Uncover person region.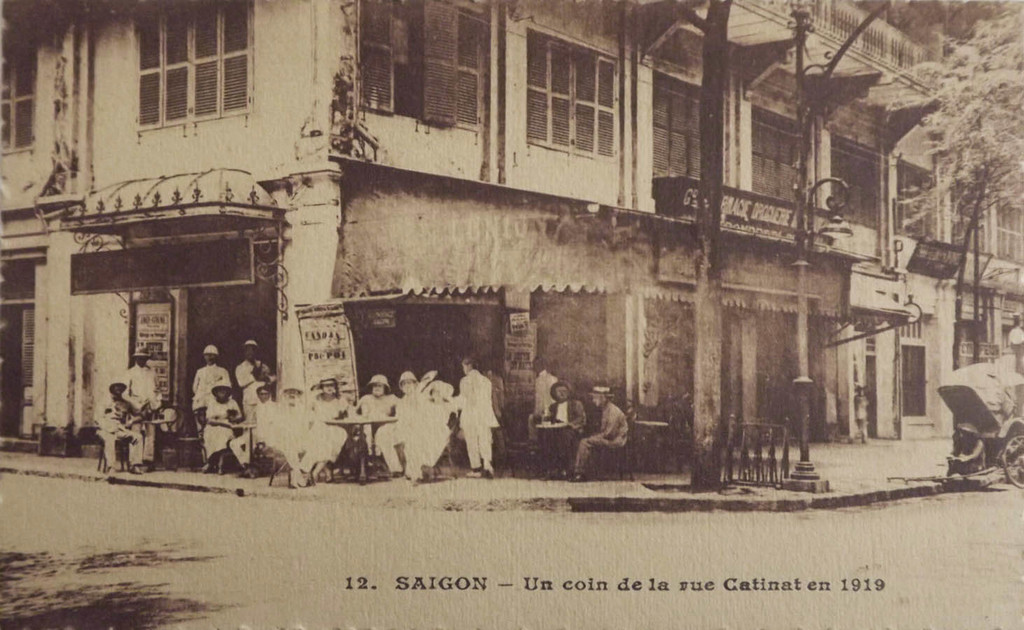
Uncovered: {"x1": 388, "y1": 367, "x2": 424, "y2": 484}.
